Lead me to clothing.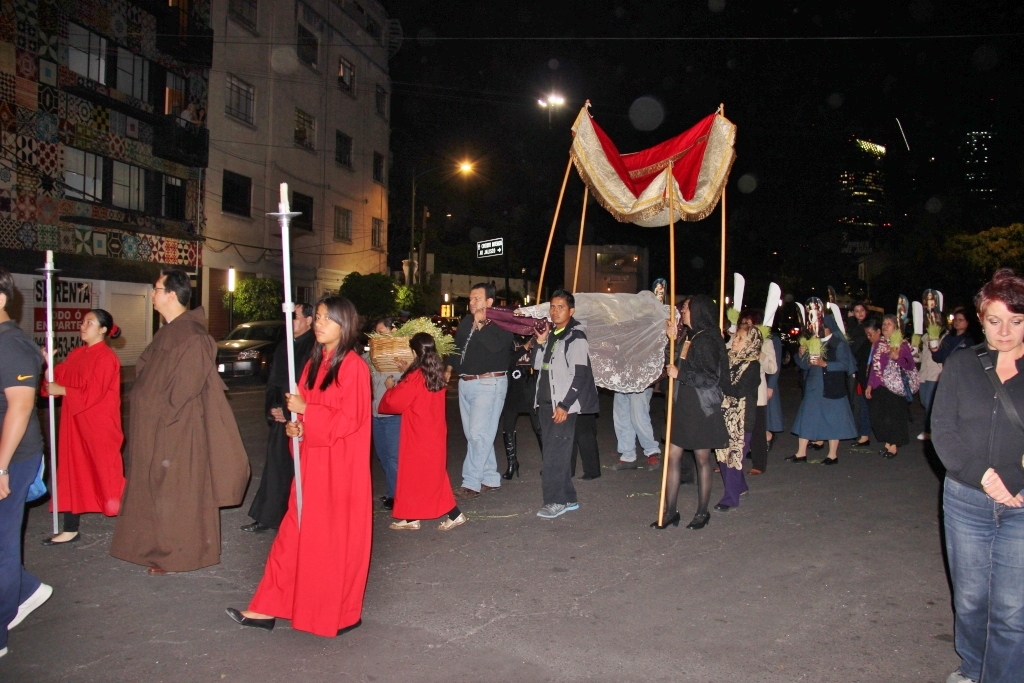
Lead to locate(719, 352, 760, 513).
